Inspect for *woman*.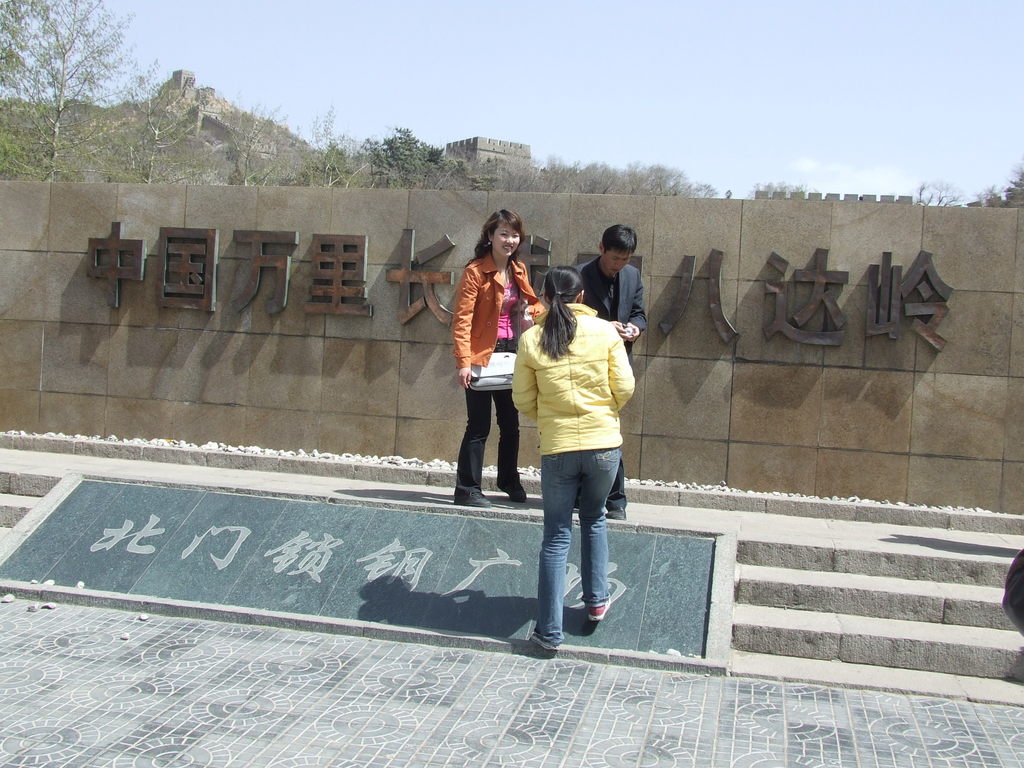
Inspection: 448 206 550 506.
